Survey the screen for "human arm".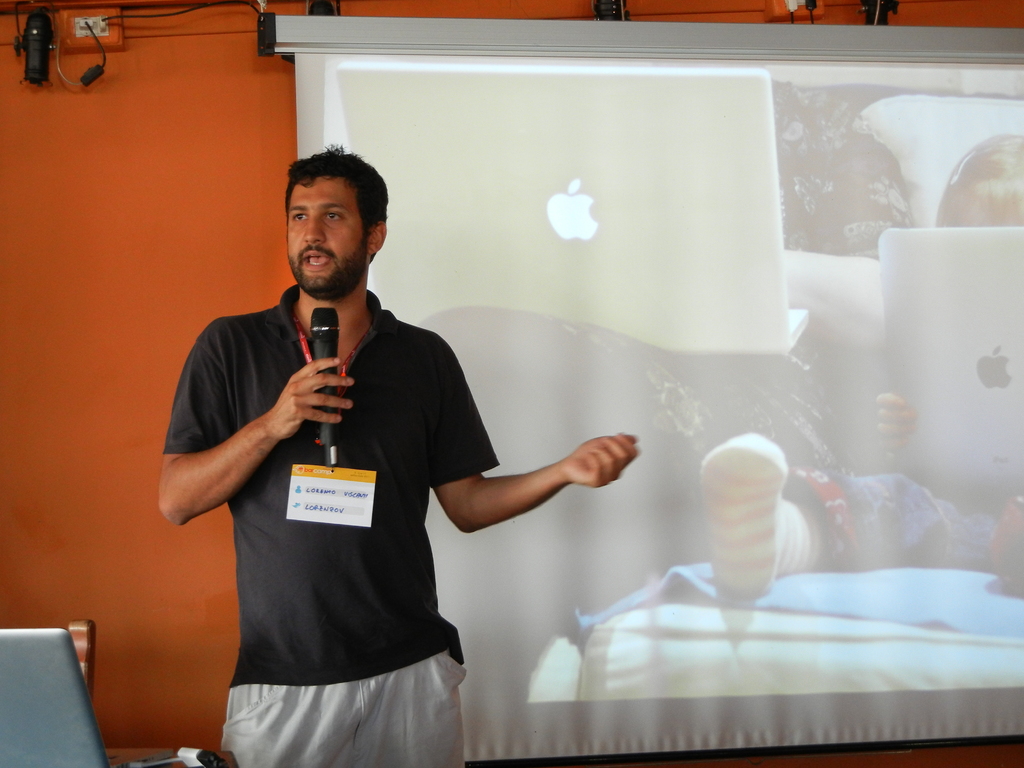
Survey found: <region>428, 333, 648, 540</region>.
